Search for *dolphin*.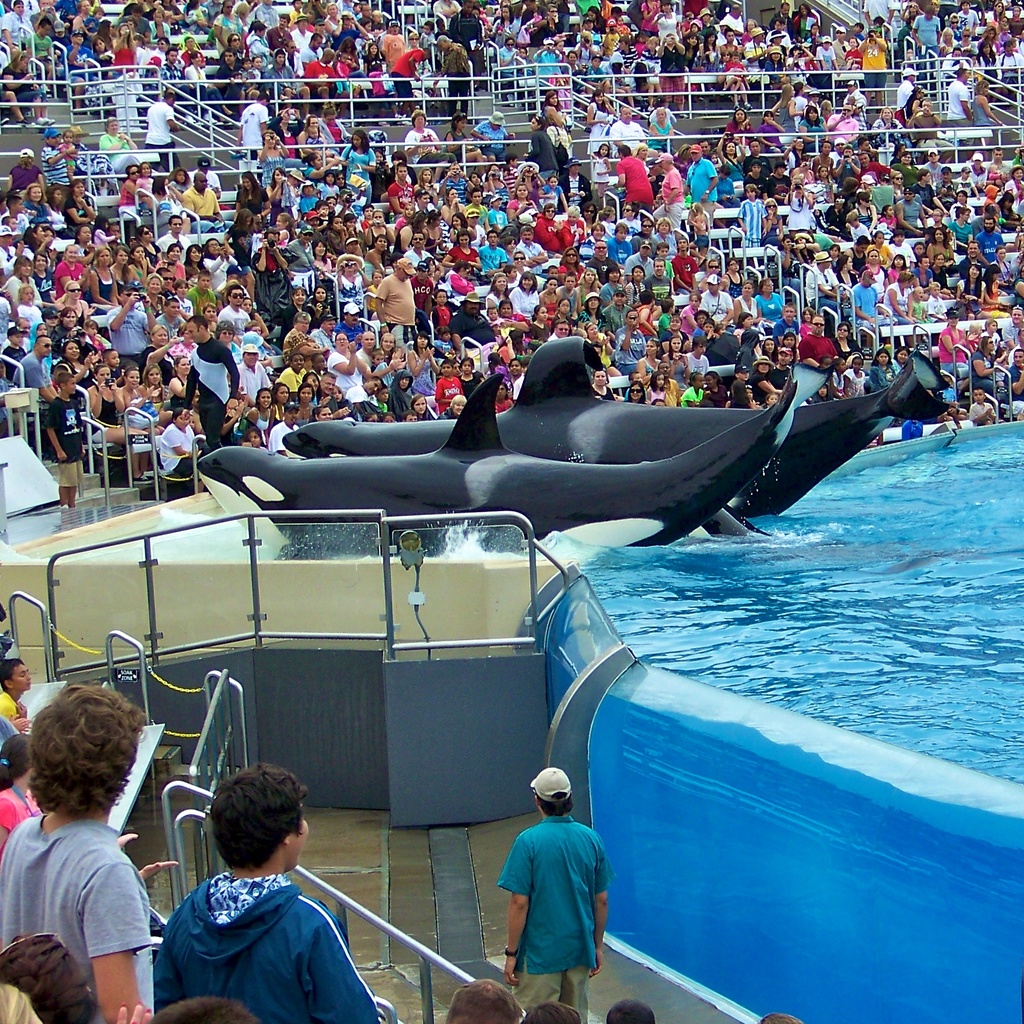
Found at l=271, t=330, r=960, b=533.
